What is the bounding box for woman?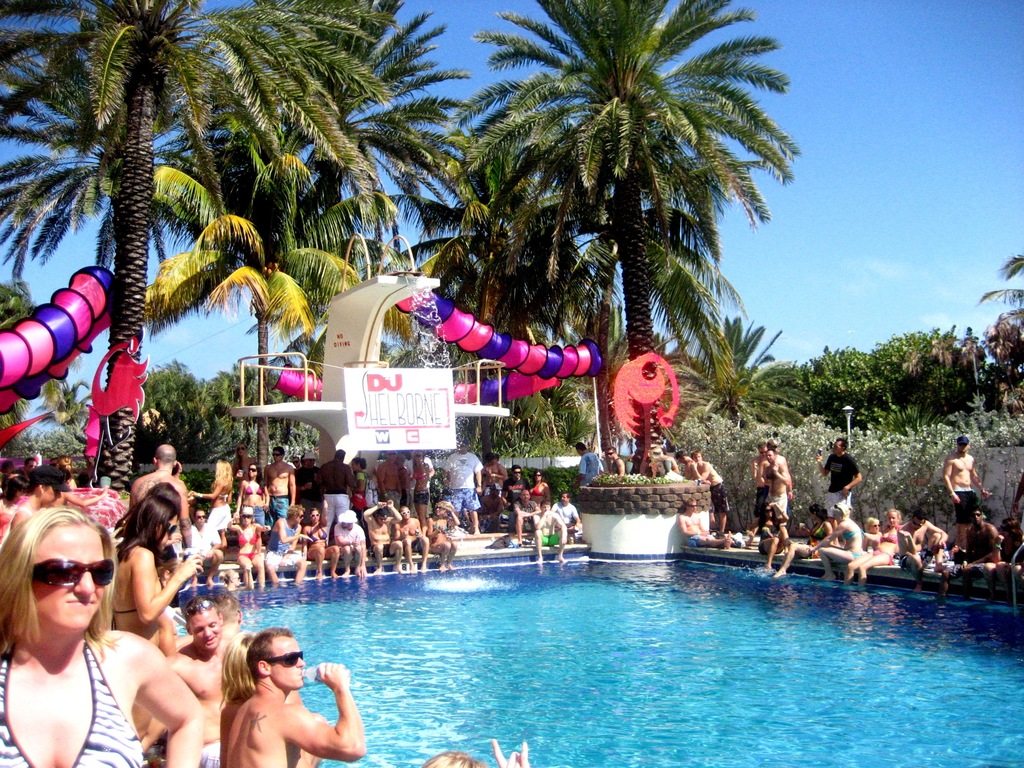
detection(808, 502, 867, 581).
